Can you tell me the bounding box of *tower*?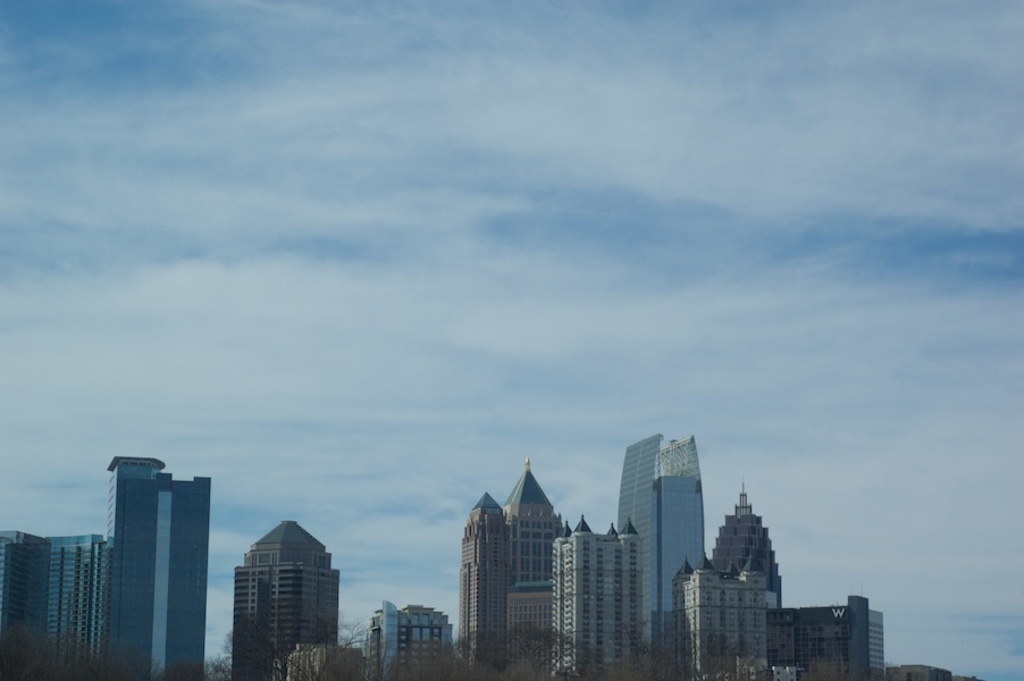
<box>722,489,786,613</box>.
